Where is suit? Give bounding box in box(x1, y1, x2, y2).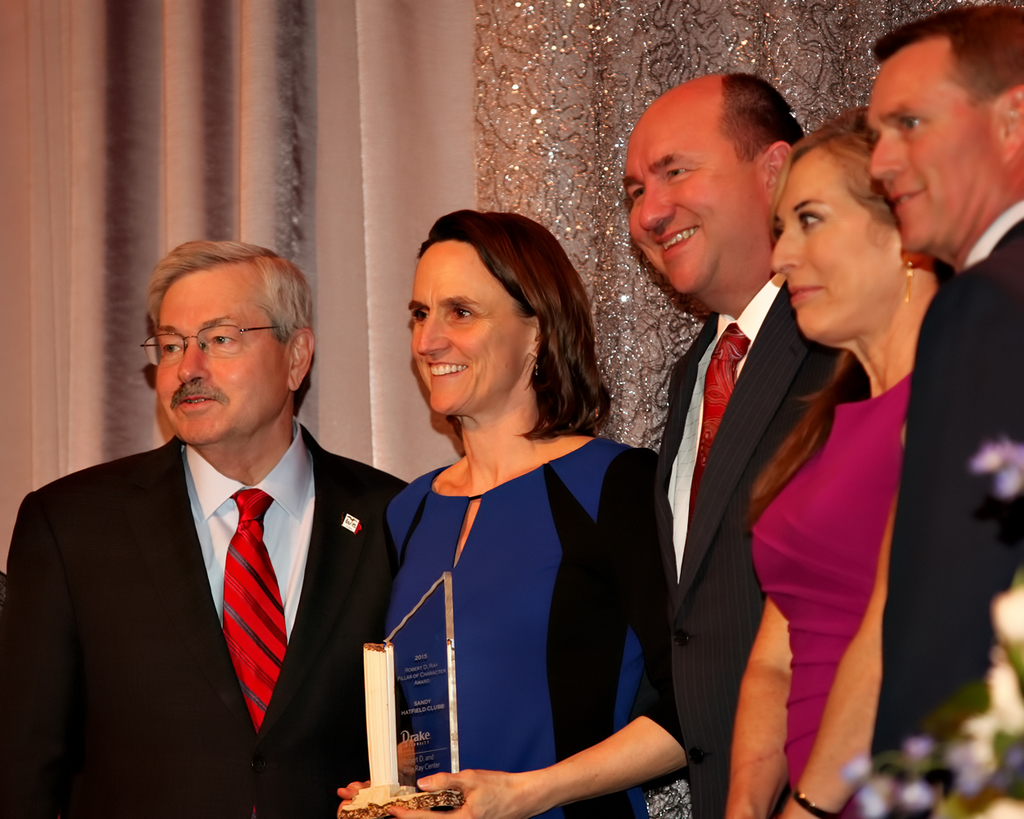
box(0, 421, 412, 812).
